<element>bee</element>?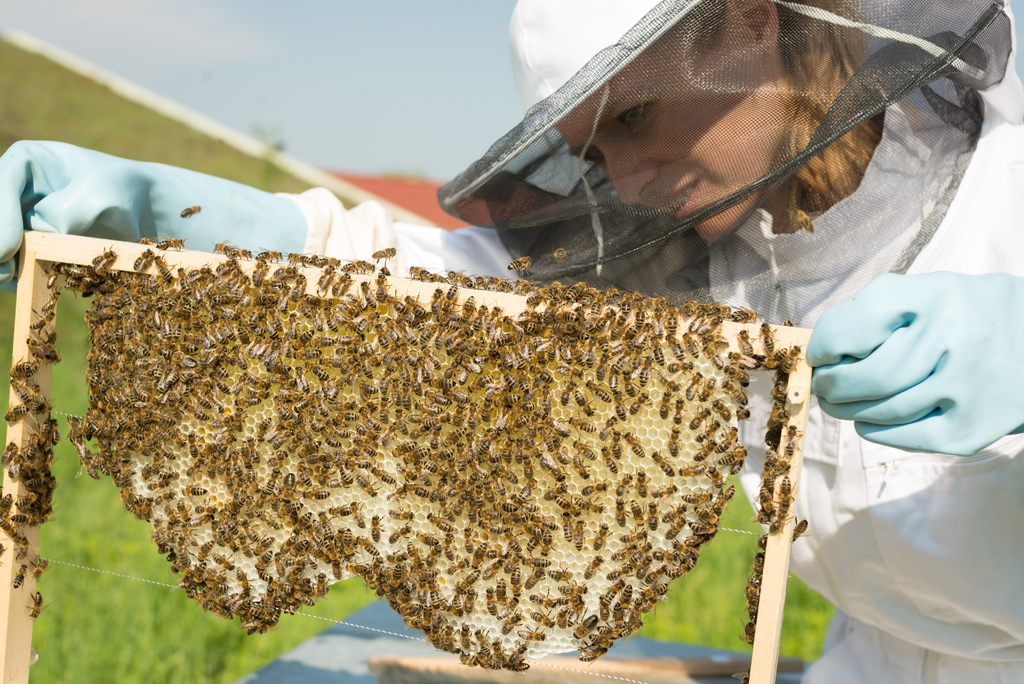
bbox(554, 602, 569, 628)
